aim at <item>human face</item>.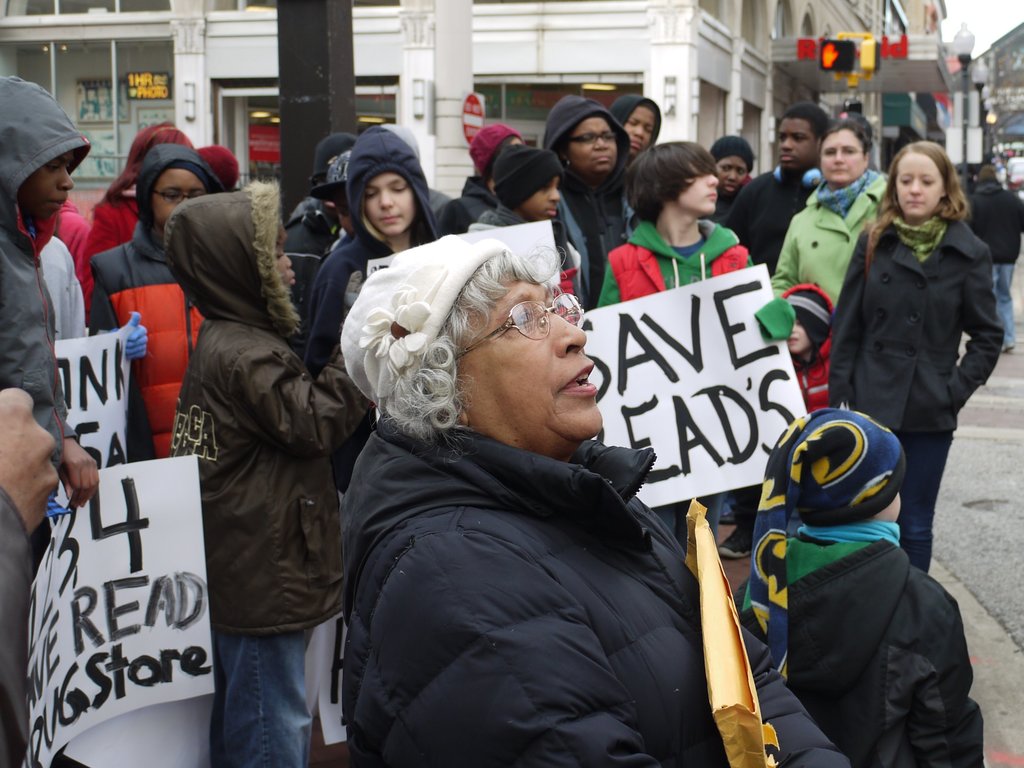
Aimed at (794,321,816,356).
